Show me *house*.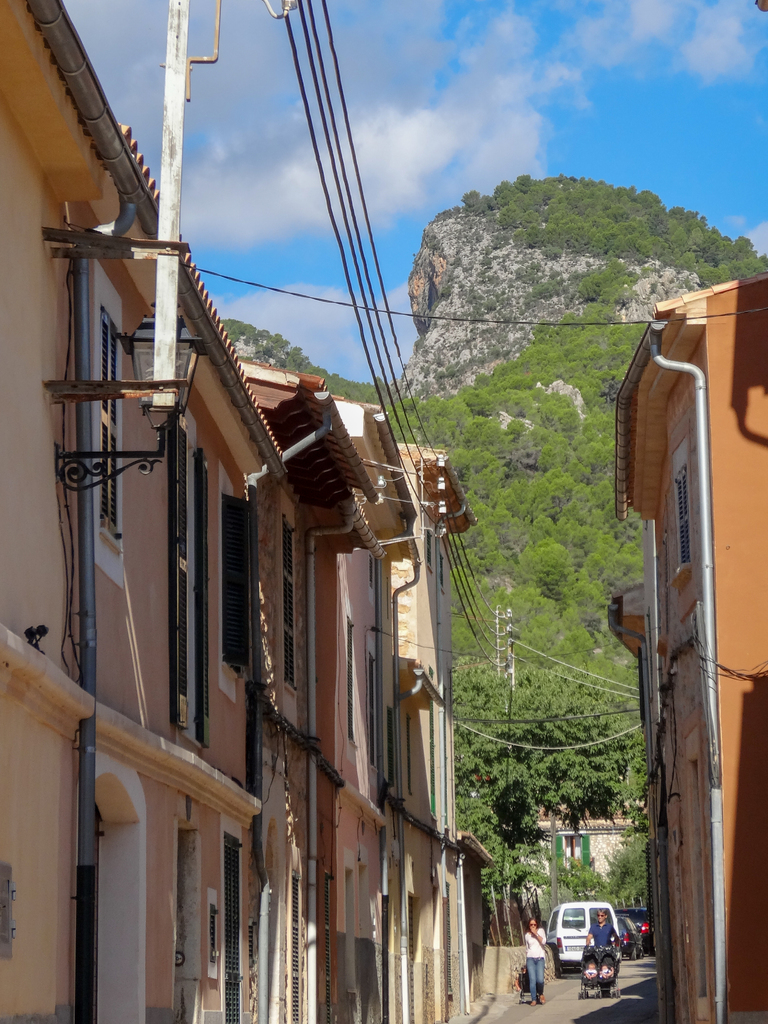
*house* is here: bbox=(397, 442, 479, 1023).
